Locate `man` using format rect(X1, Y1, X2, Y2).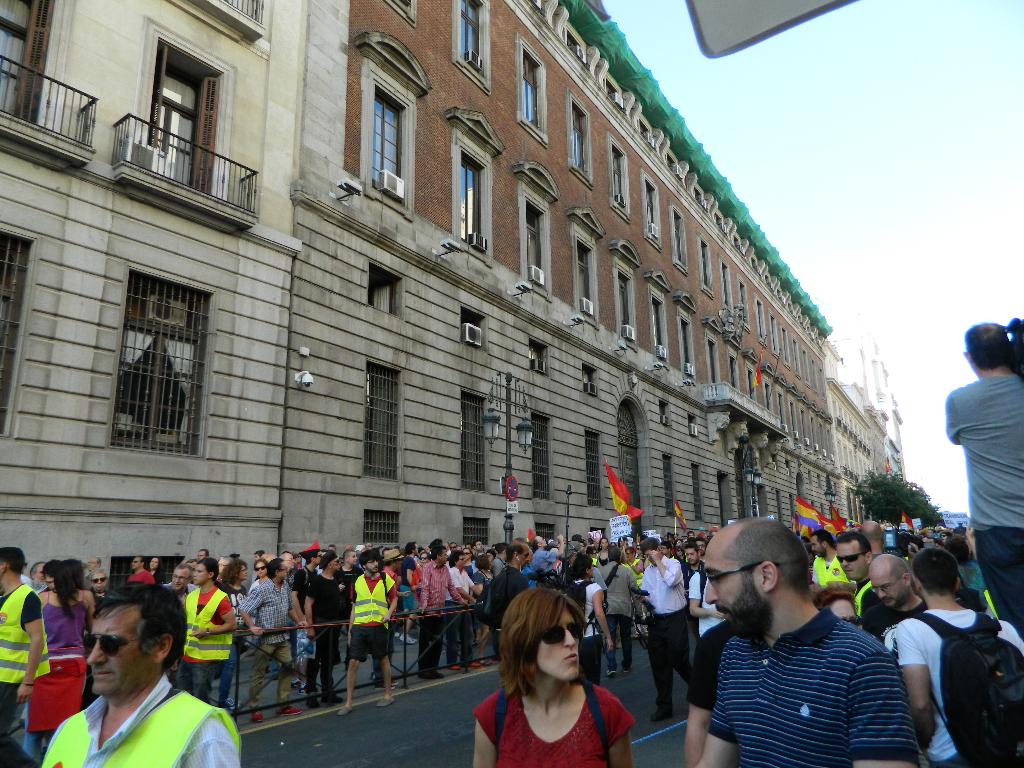
rect(0, 547, 54, 767).
